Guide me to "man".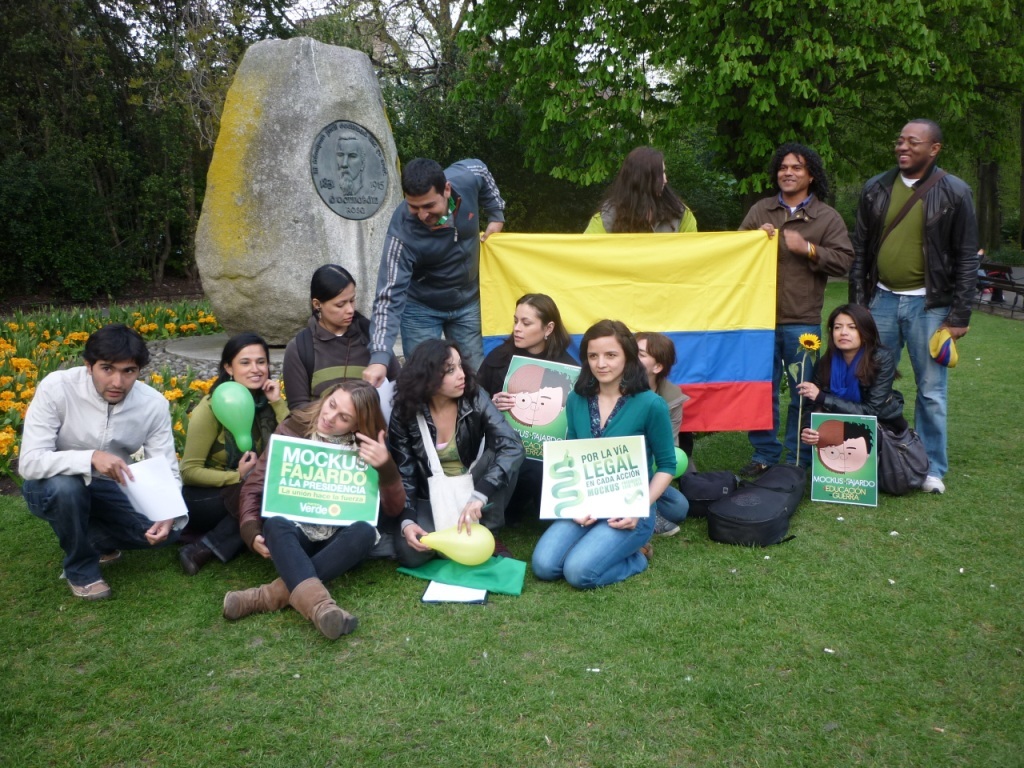
Guidance: pyautogui.locateOnScreen(724, 141, 854, 475).
